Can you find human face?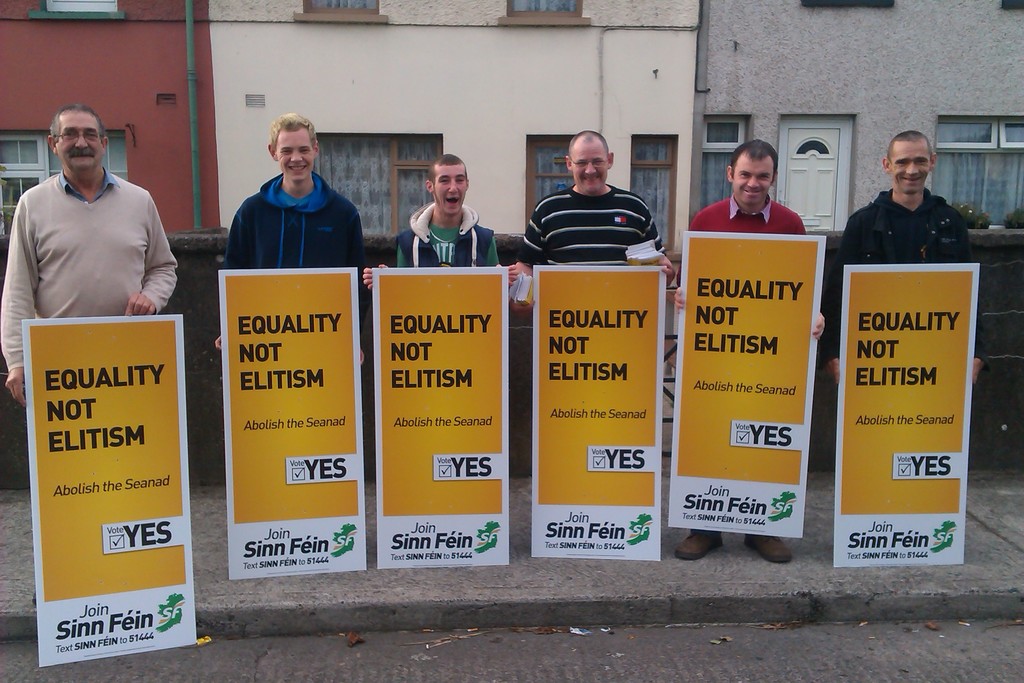
Yes, bounding box: (569,143,609,194).
